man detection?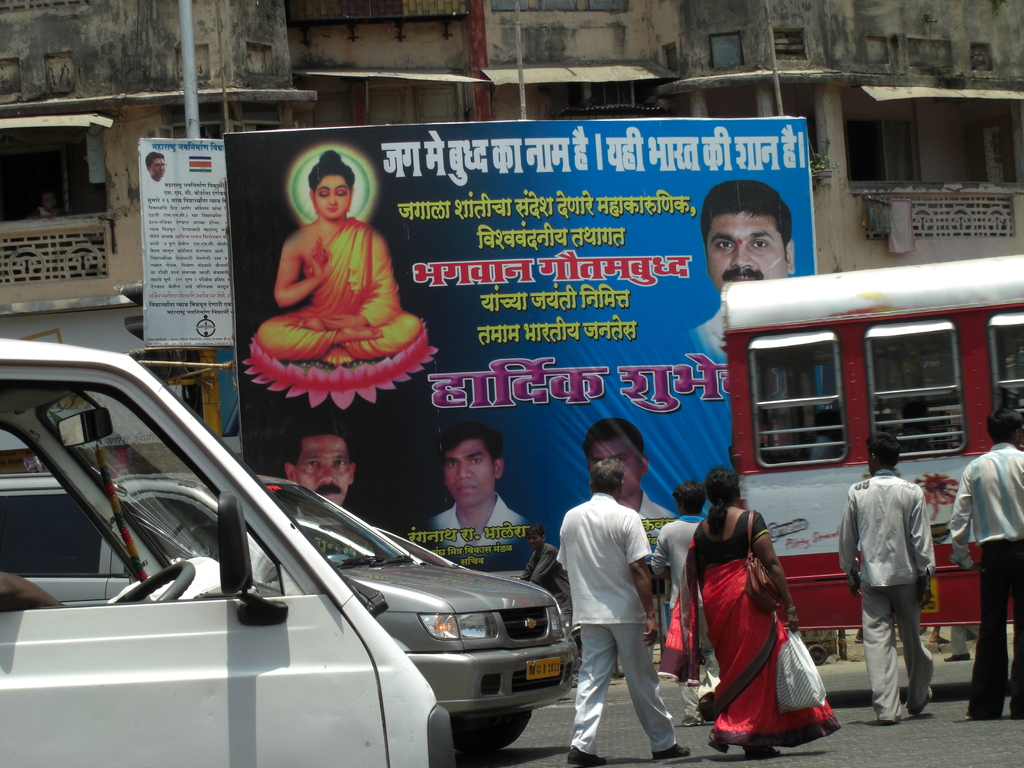
(948,408,1023,722)
